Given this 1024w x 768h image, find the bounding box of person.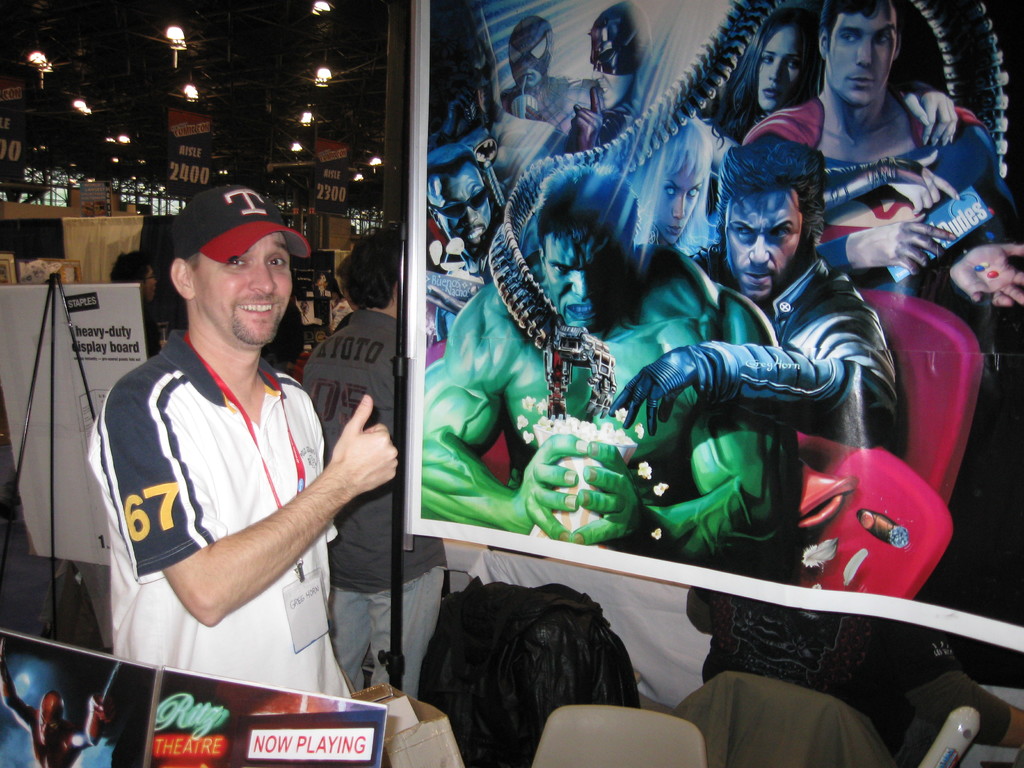
(683, 588, 1023, 765).
